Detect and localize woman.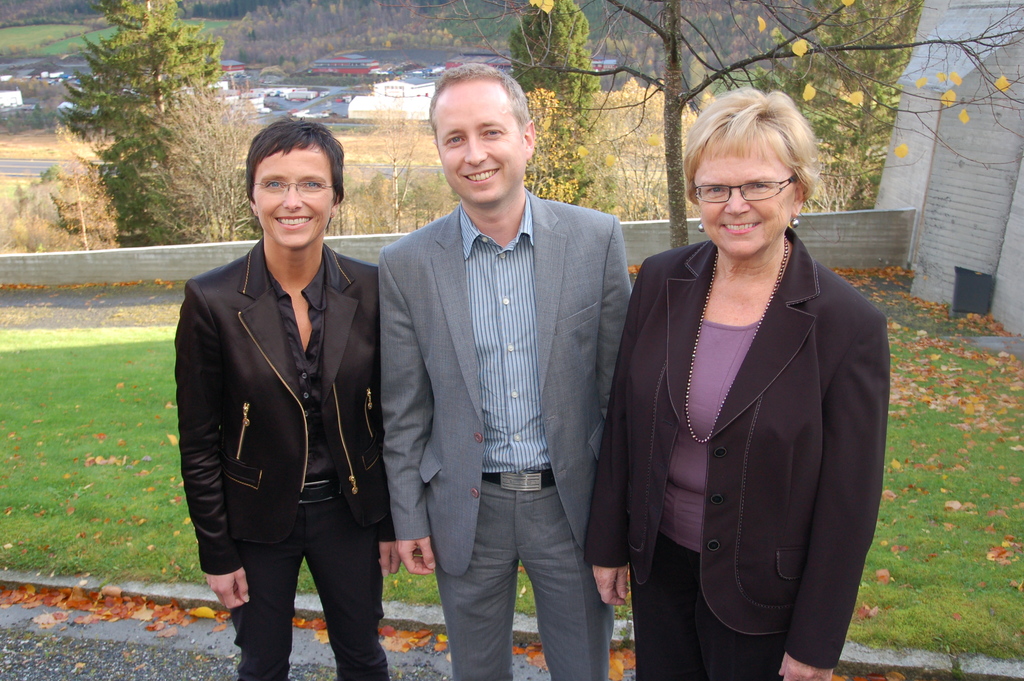
Localized at 614 99 885 680.
